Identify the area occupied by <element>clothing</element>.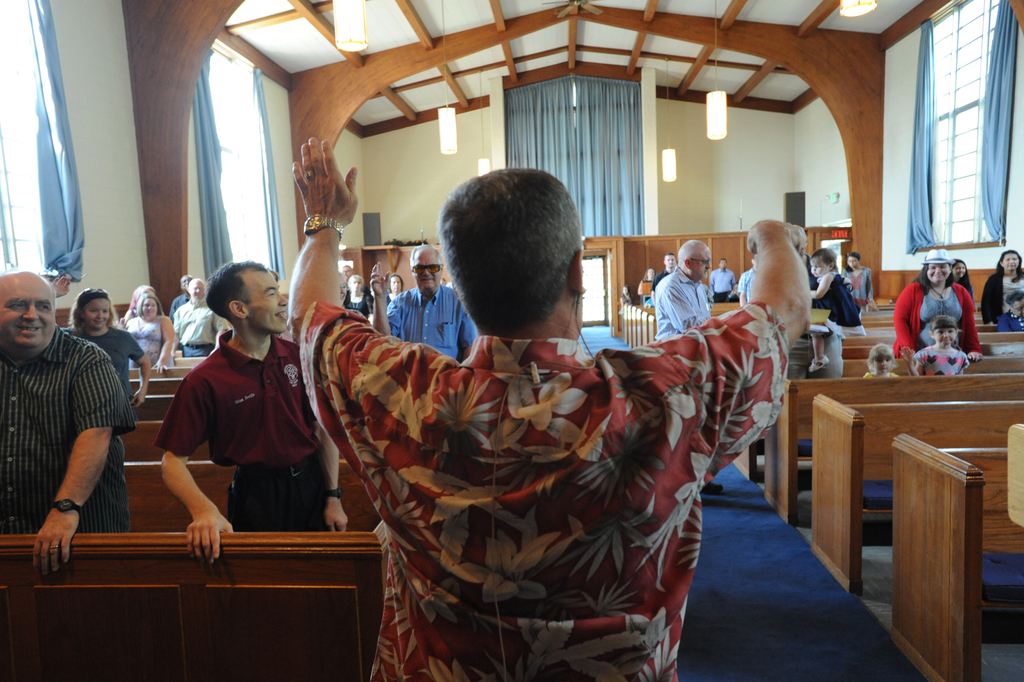
Area: (left=379, top=280, right=476, bottom=362).
